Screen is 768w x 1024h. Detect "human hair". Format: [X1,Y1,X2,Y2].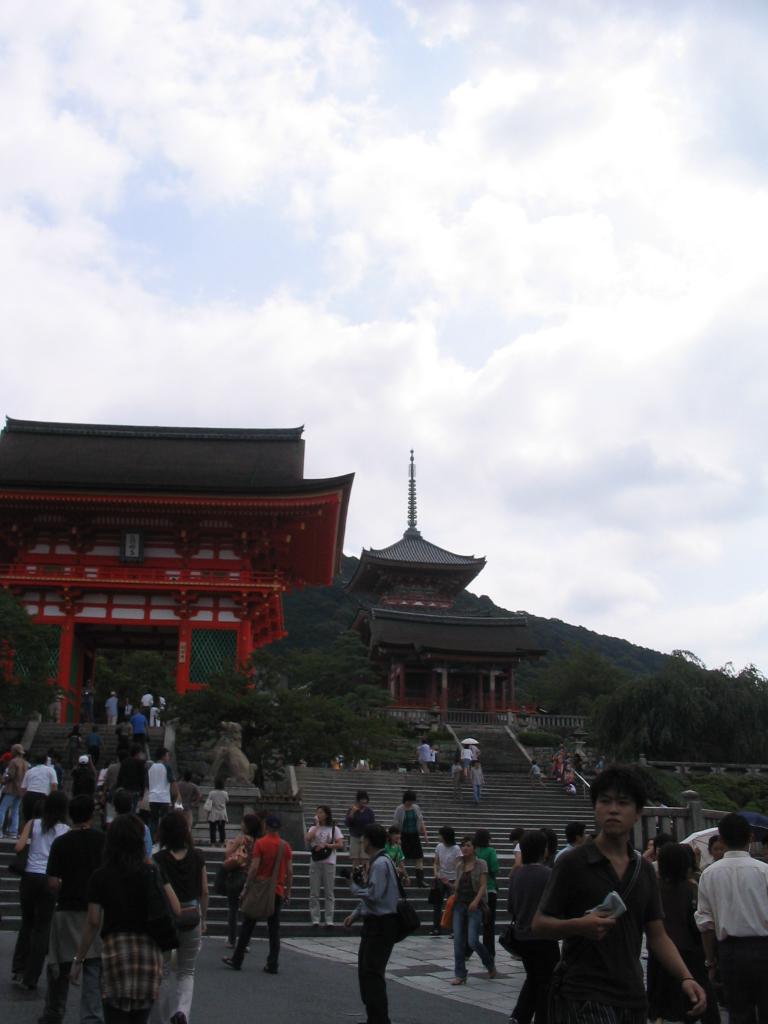
[71,724,79,733].
